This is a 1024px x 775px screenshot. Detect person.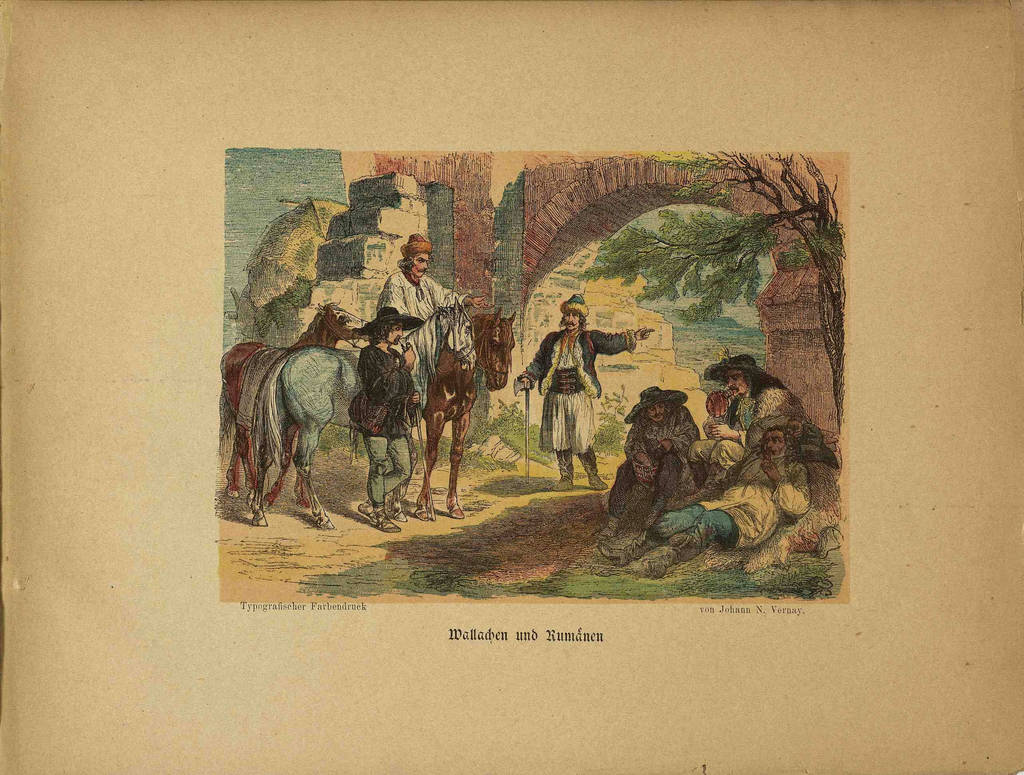
607/389/695/521.
